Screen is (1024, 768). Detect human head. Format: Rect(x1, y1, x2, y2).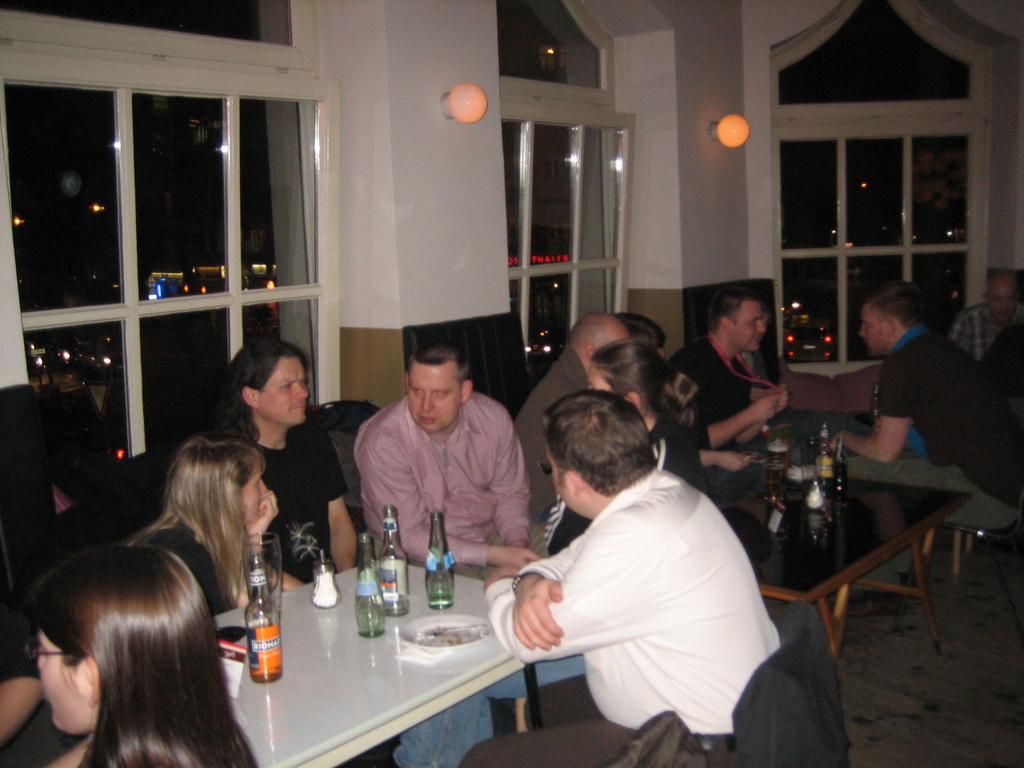
Rect(42, 546, 208, 735).
